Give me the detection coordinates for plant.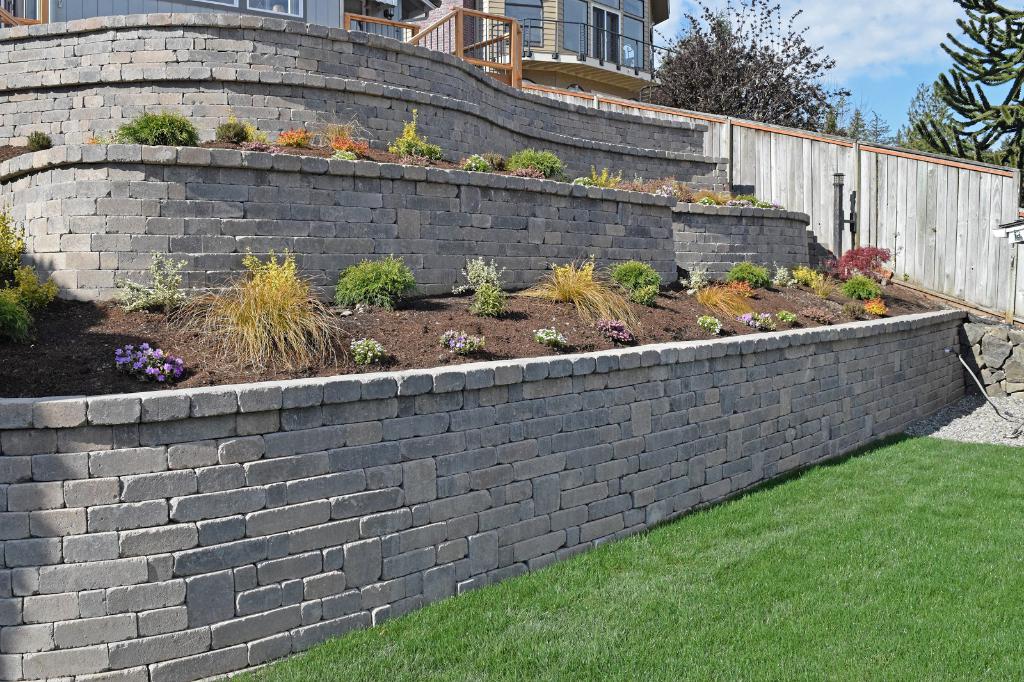
Rect(604, 252, 662, 306).
